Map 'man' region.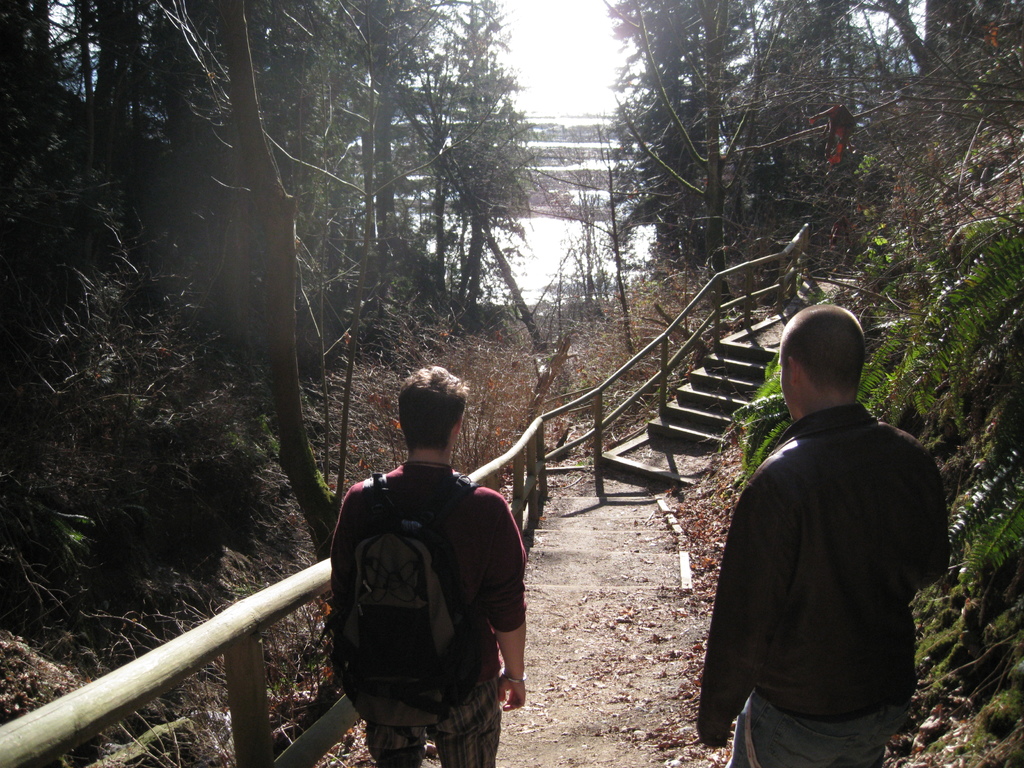
Mapped to bbox(699, 253, 956, 767).
